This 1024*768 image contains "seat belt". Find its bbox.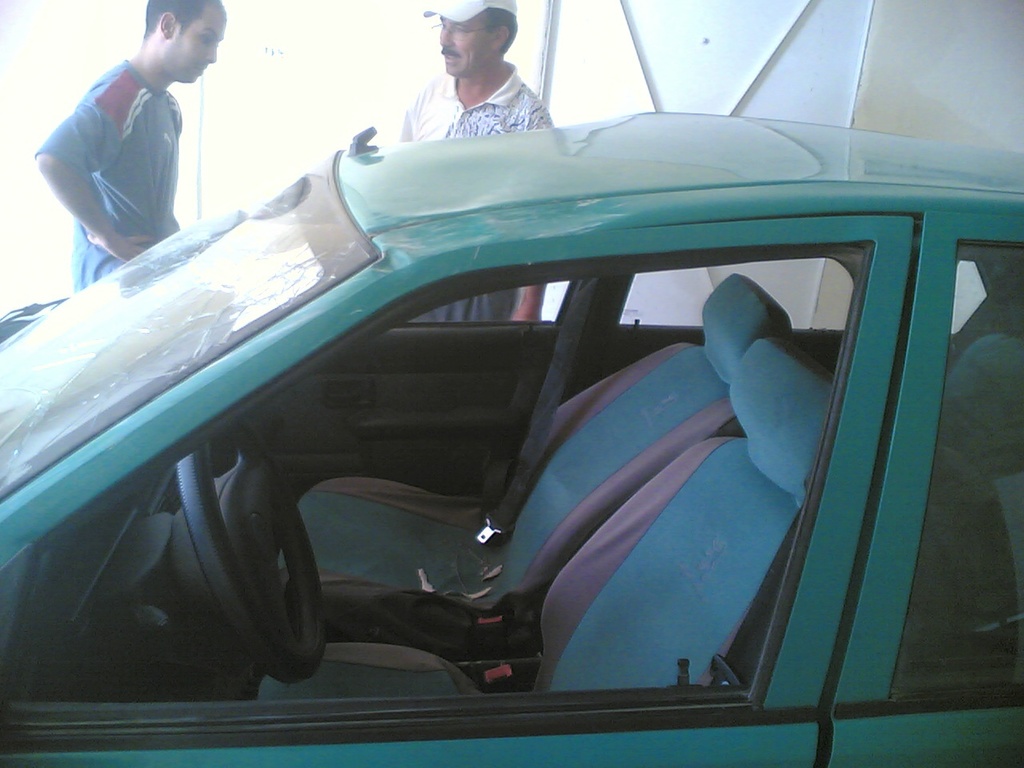
{"x1": 707, "y1": 506, "x2": 805, "y2": 687}.
